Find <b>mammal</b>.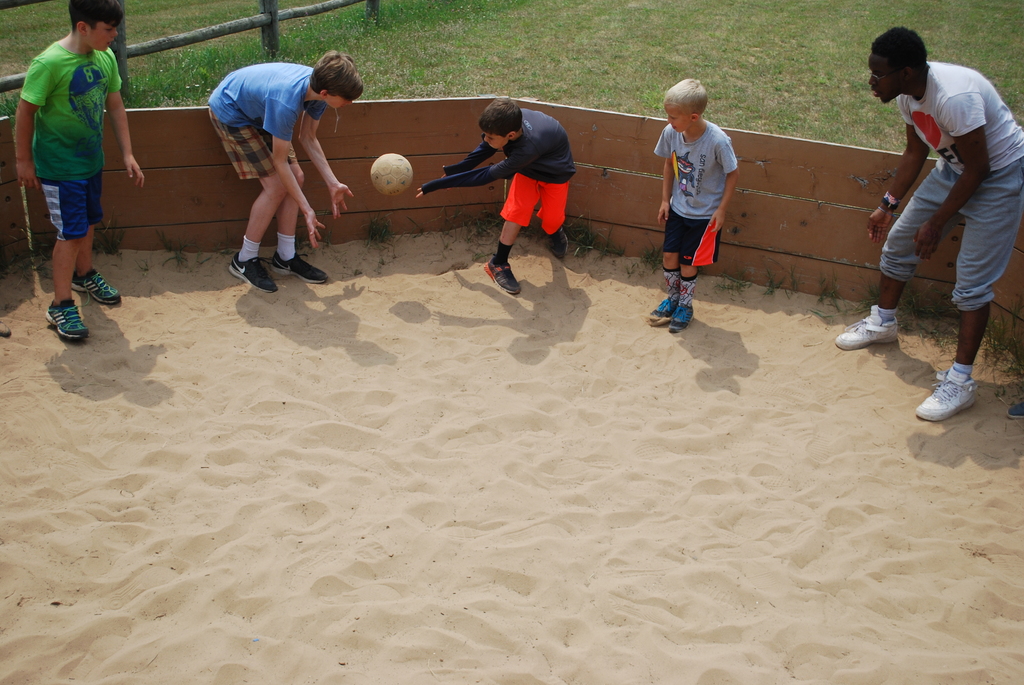
<region>15, 0, 146, 347</region>.
